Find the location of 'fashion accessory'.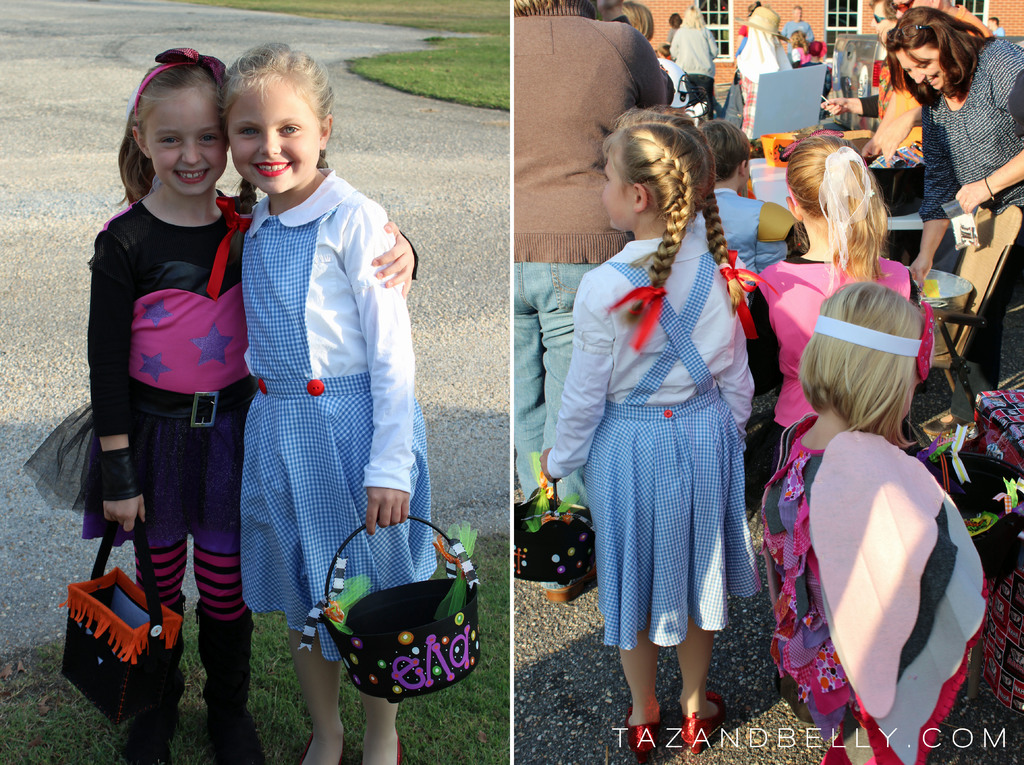
Location: detection(718, 263, 731, 268).
